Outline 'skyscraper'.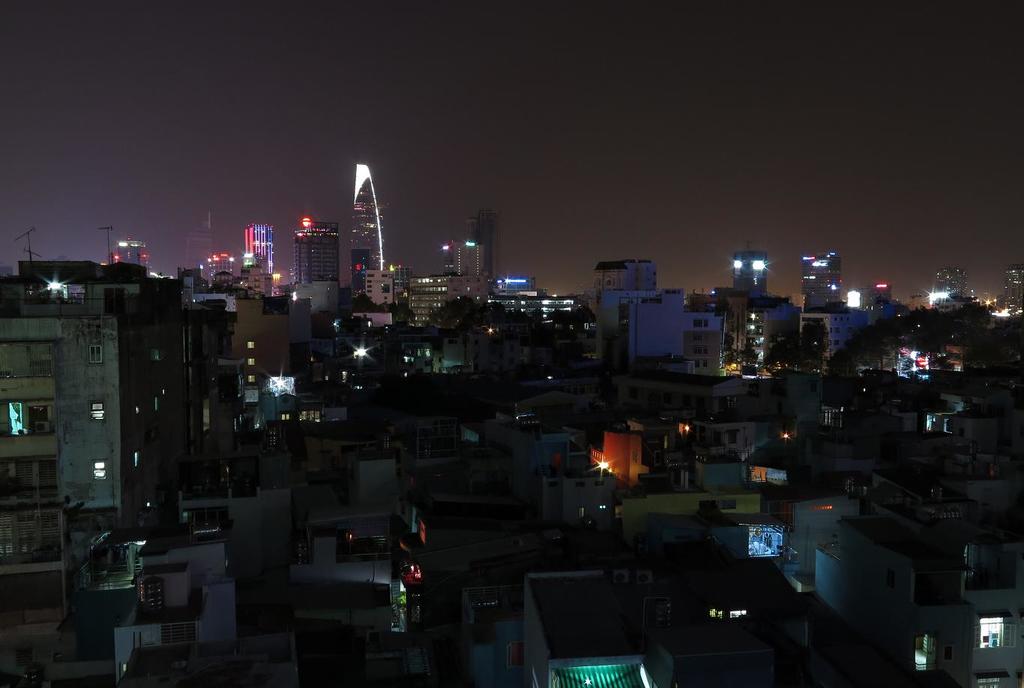
Outline: box=[795, 251, 836, 313].
